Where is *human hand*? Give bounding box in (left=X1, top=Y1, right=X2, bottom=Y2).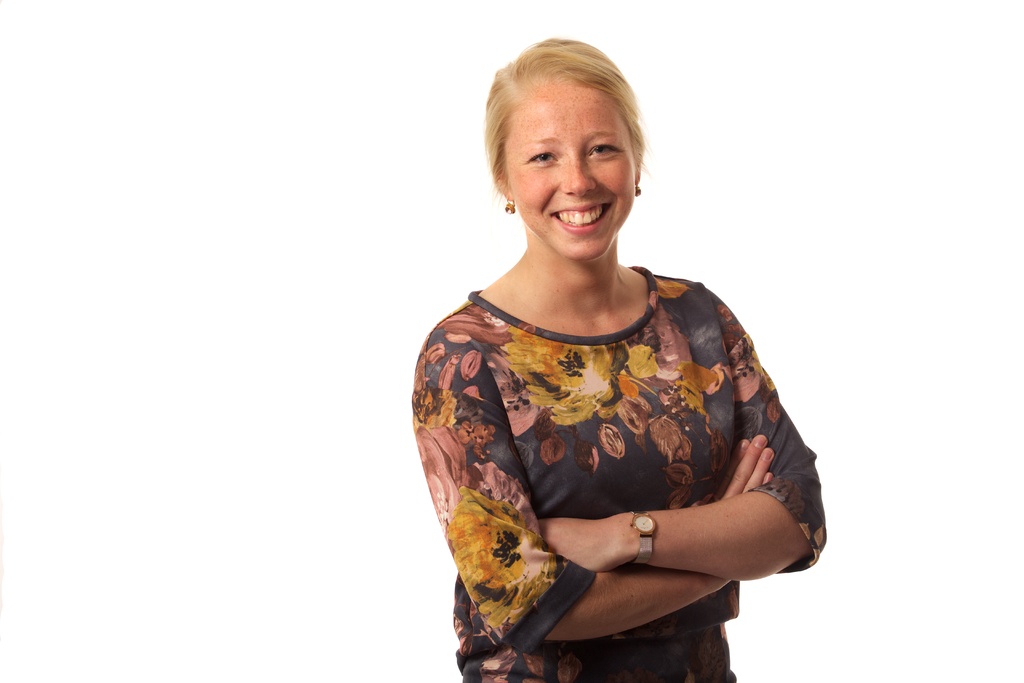
(left=708, top=429, right=775, bottom=501).
